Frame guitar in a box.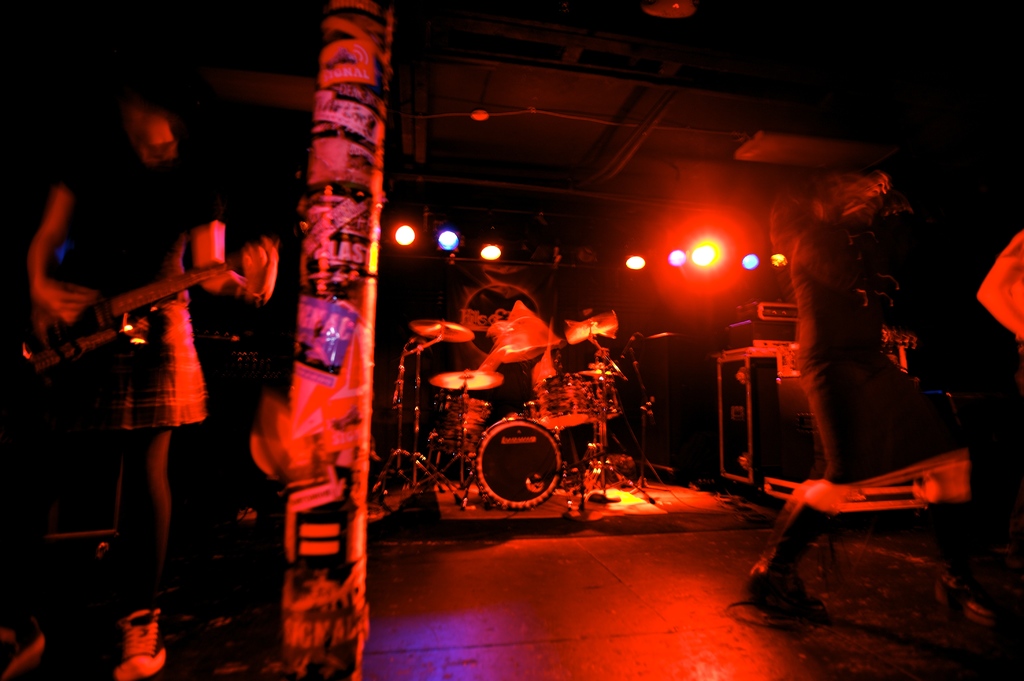
BBox(10, 247, 244, 370).
